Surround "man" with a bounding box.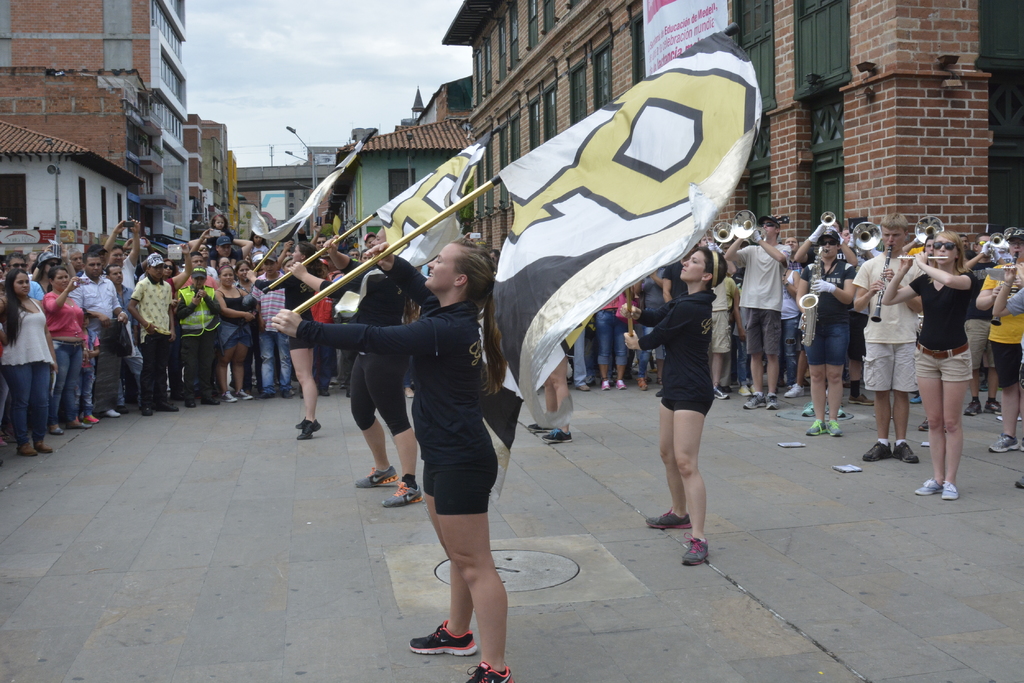
left=783, top=234, right=803, bottom=270.
